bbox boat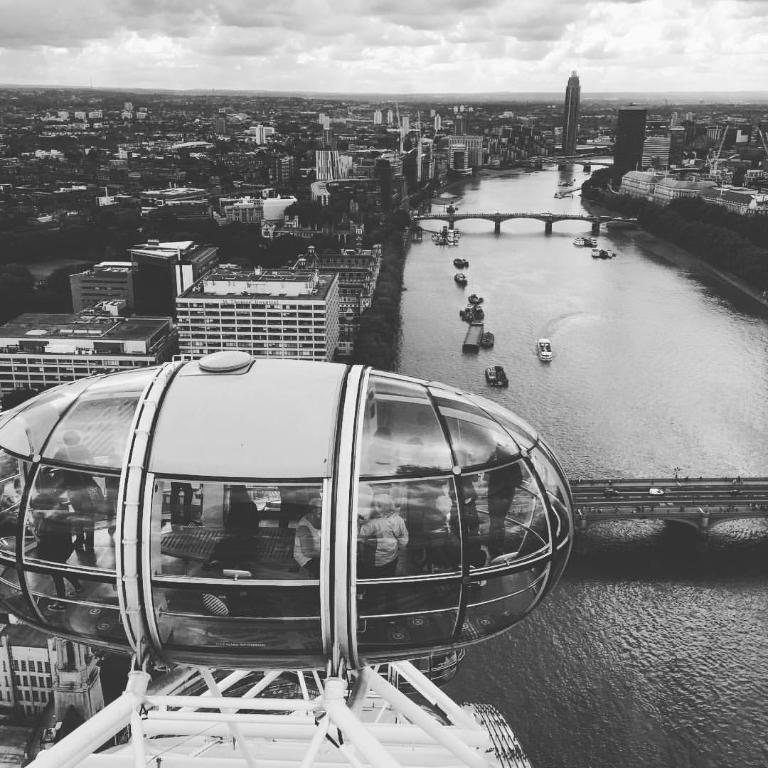
(left=486, top=360, right=506, bottom=390)
